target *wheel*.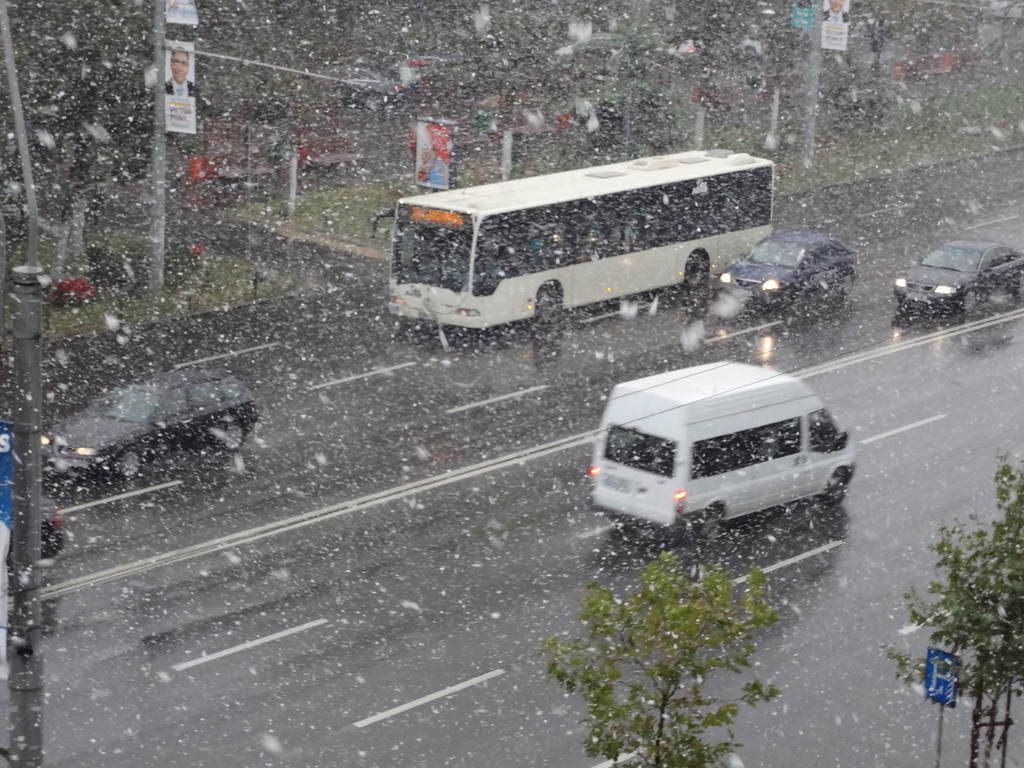
Target region: box=[963, 289, 975, 314].
